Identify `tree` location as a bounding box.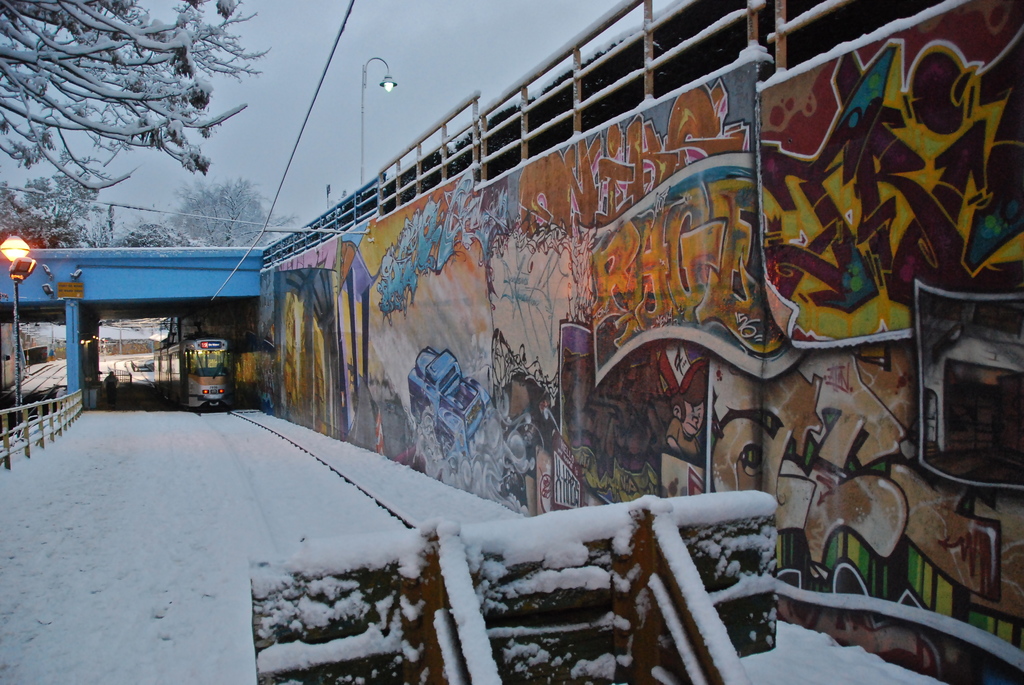
left=0, top=167, right=95, bottom=247.
